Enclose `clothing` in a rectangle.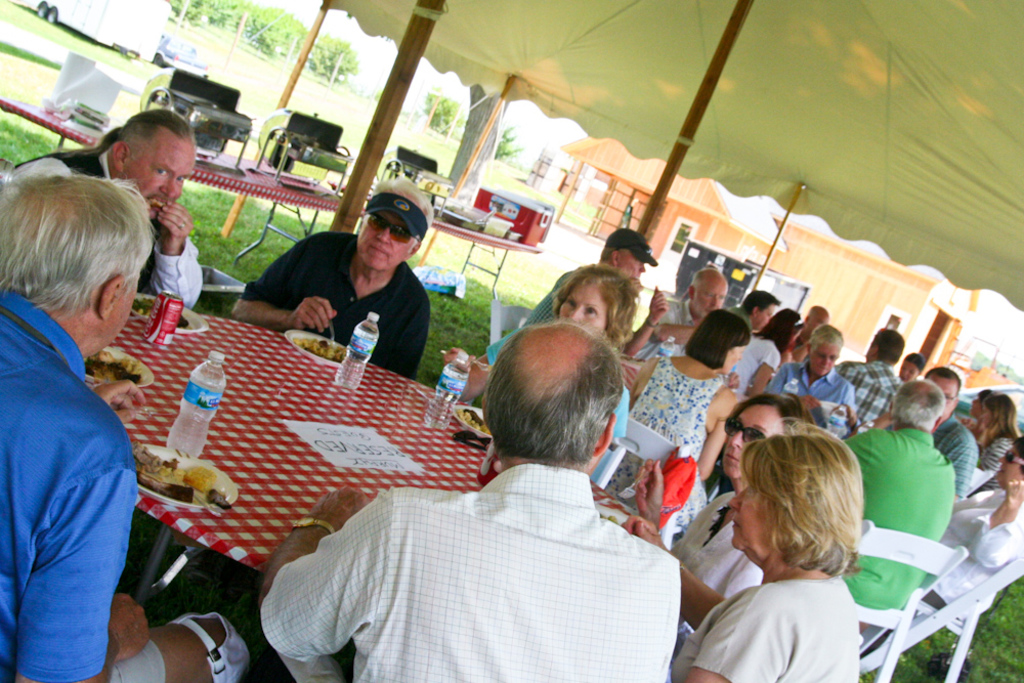
detection(924, 414, 980, 506).
